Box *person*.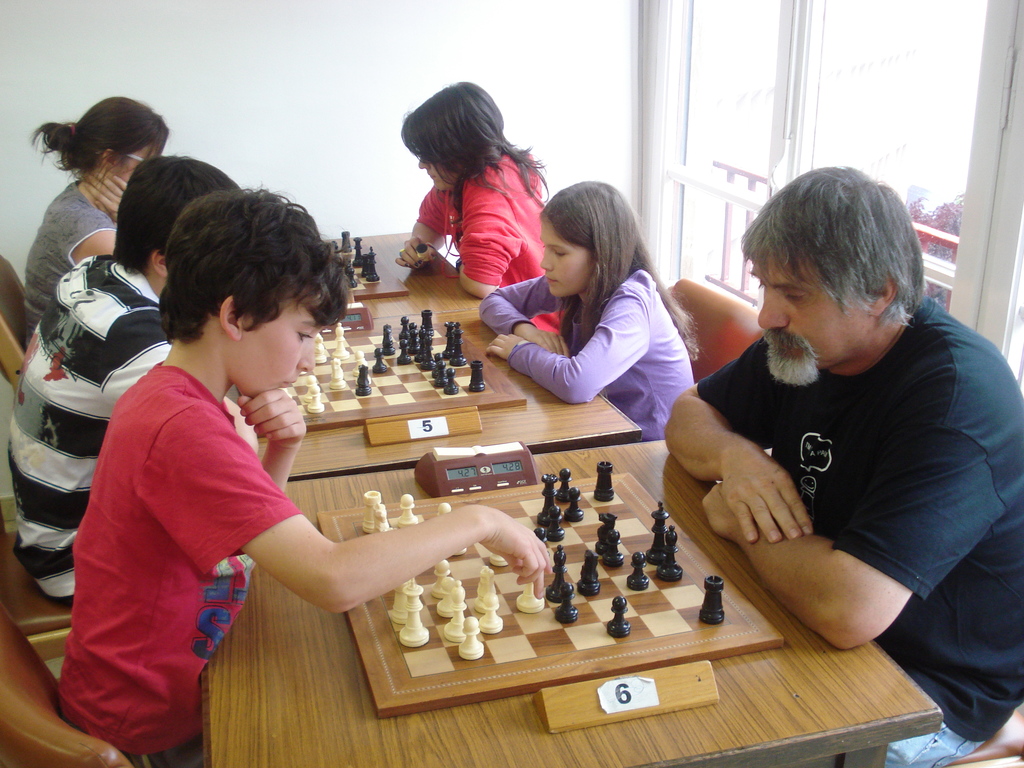
[x1=49, y1=177, x2=551, y2=767].
